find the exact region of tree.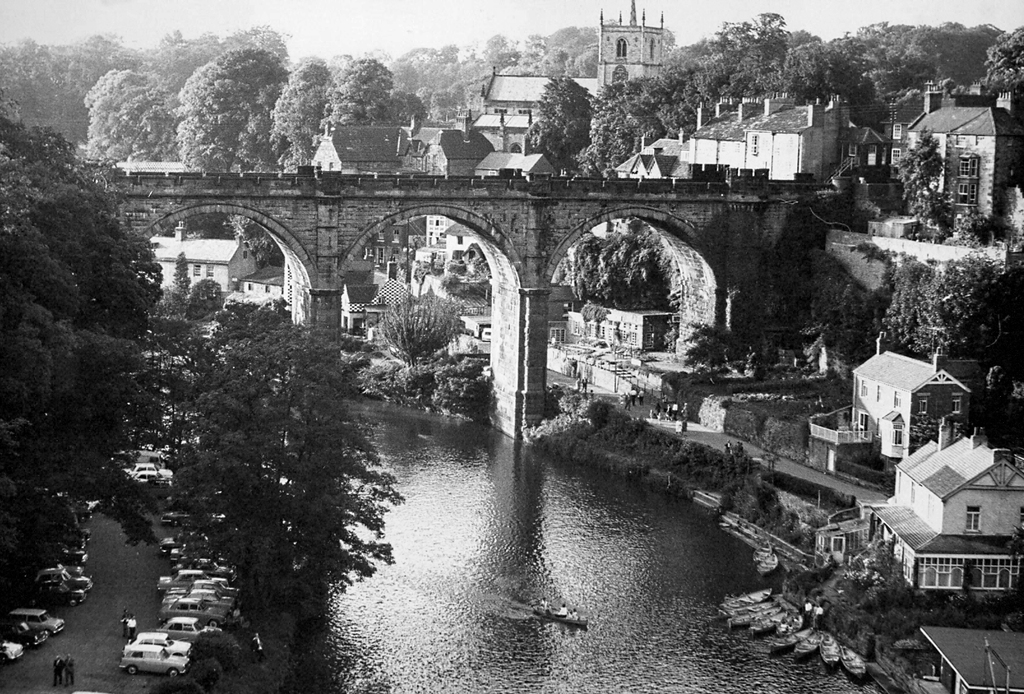
Exact region: <region>316, 57, 388, 167</region>.
